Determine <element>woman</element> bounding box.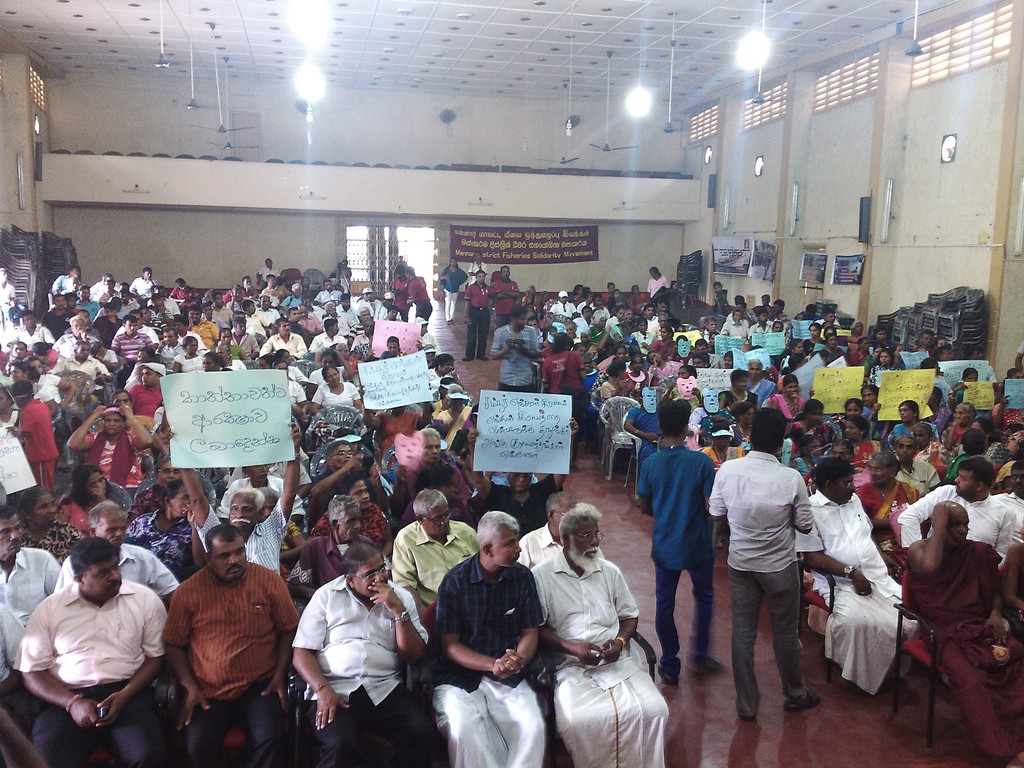
Determined: rect(442, 260, 469, 323).
